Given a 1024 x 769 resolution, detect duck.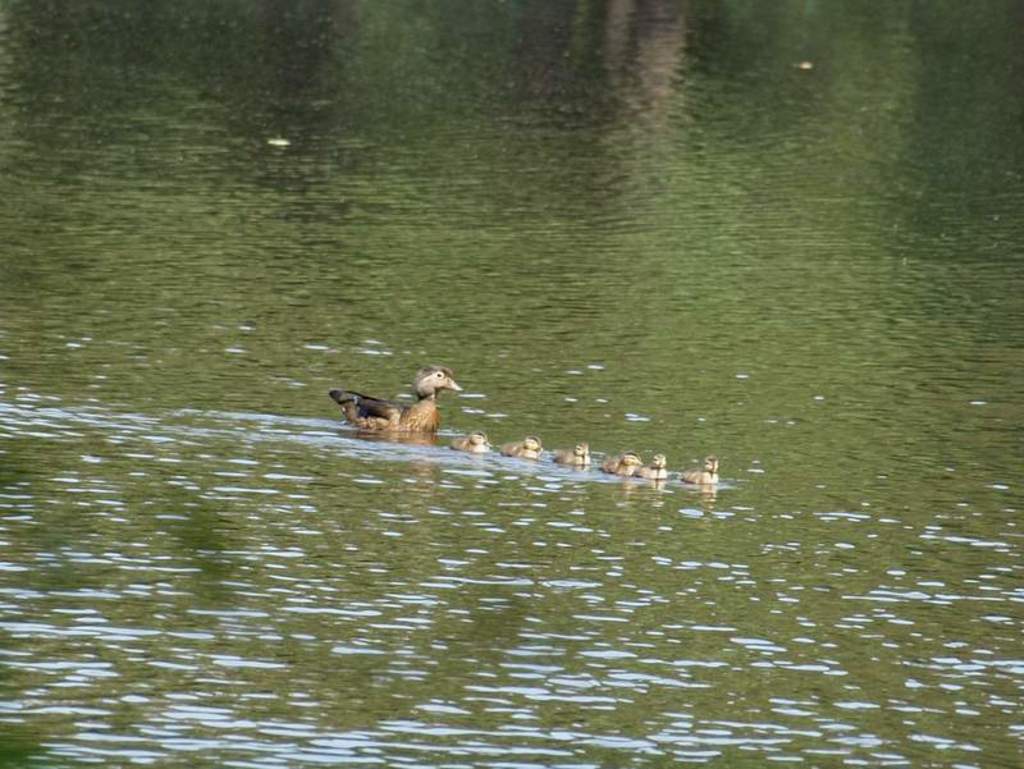
(508, 429, 545, 461).
